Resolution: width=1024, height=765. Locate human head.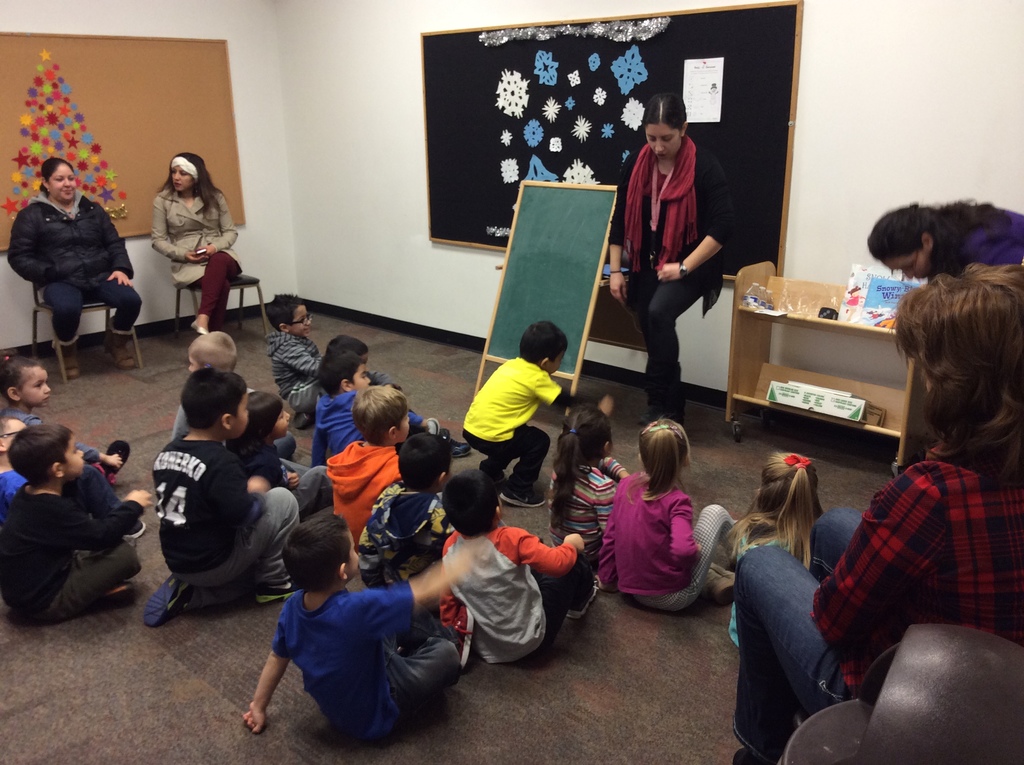
BBox(168, 149, 205, 195).
